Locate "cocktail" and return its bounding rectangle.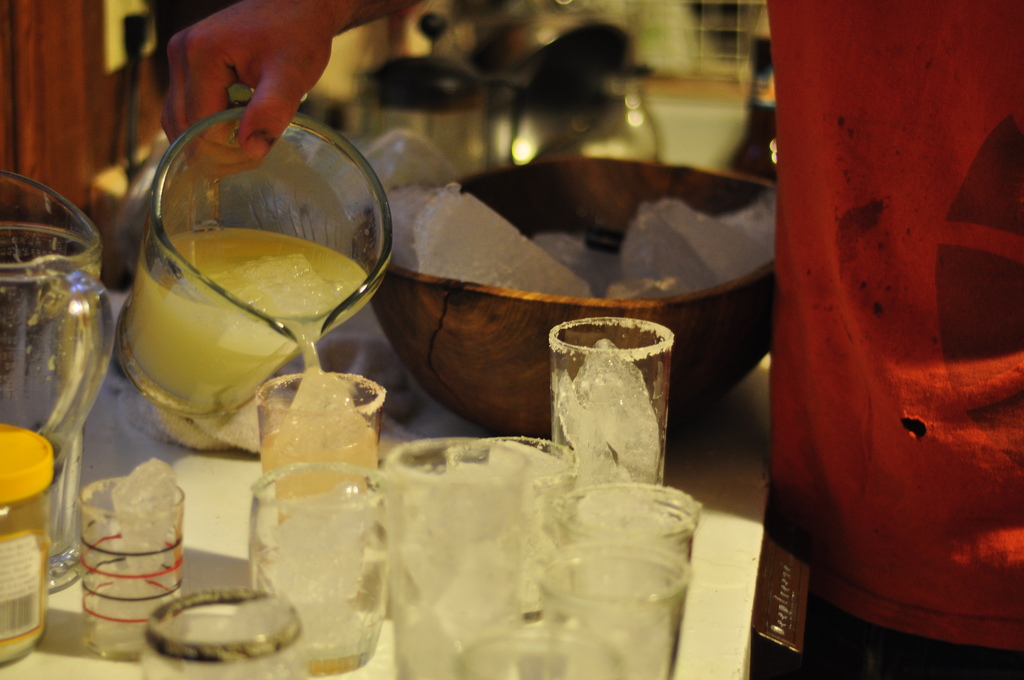
region(443, 434, 572, 606).
